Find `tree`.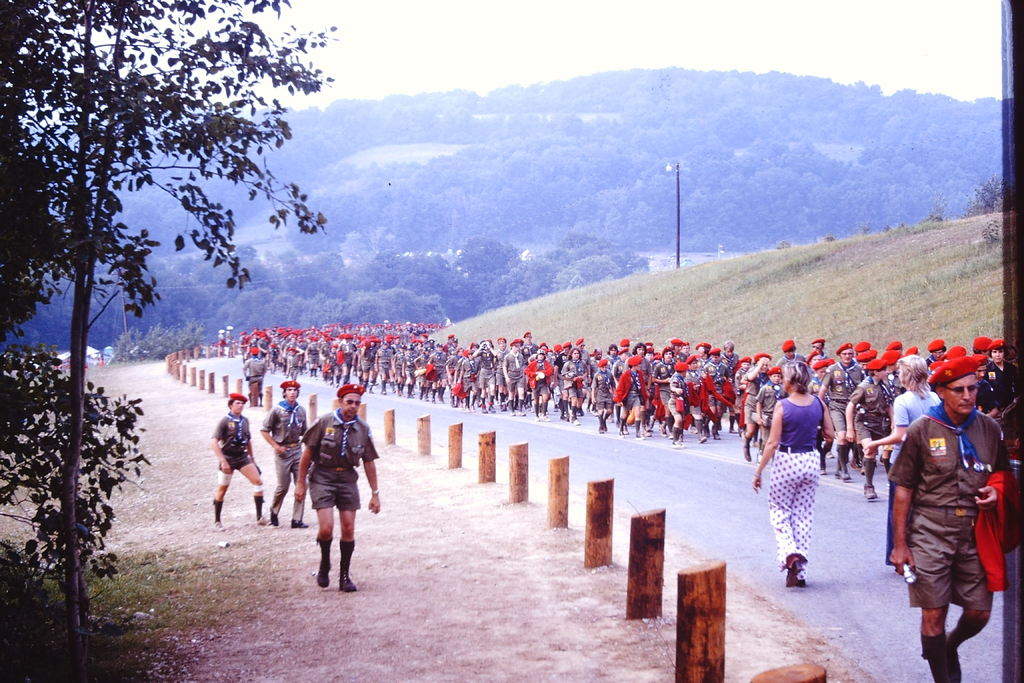
l=83, t=277, r=134, b=355.
